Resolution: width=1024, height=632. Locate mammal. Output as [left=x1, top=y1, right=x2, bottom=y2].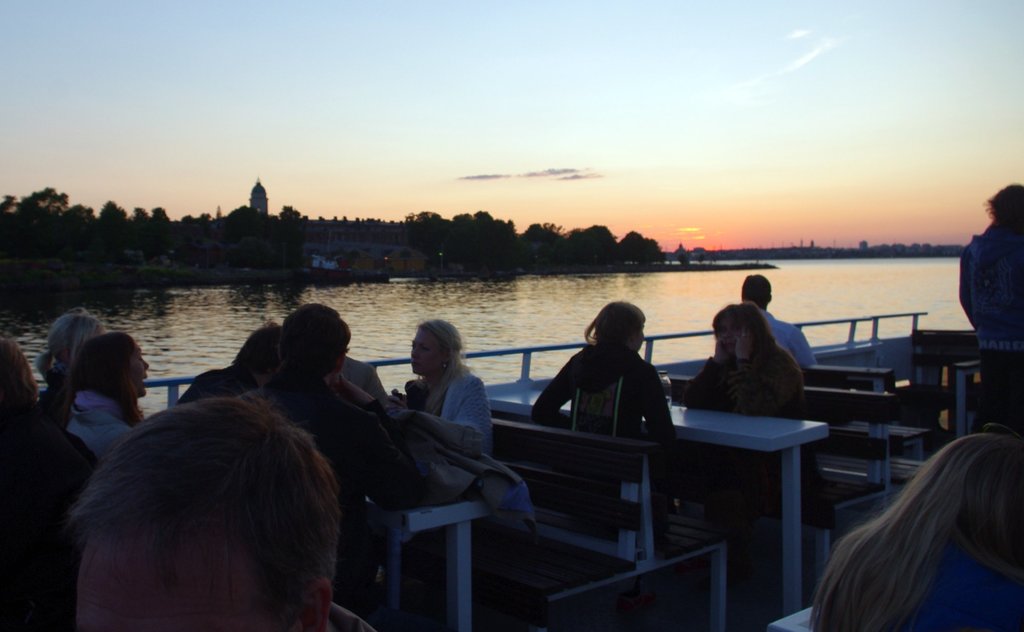
[left=0, top=332, right=98, bottom=631].
